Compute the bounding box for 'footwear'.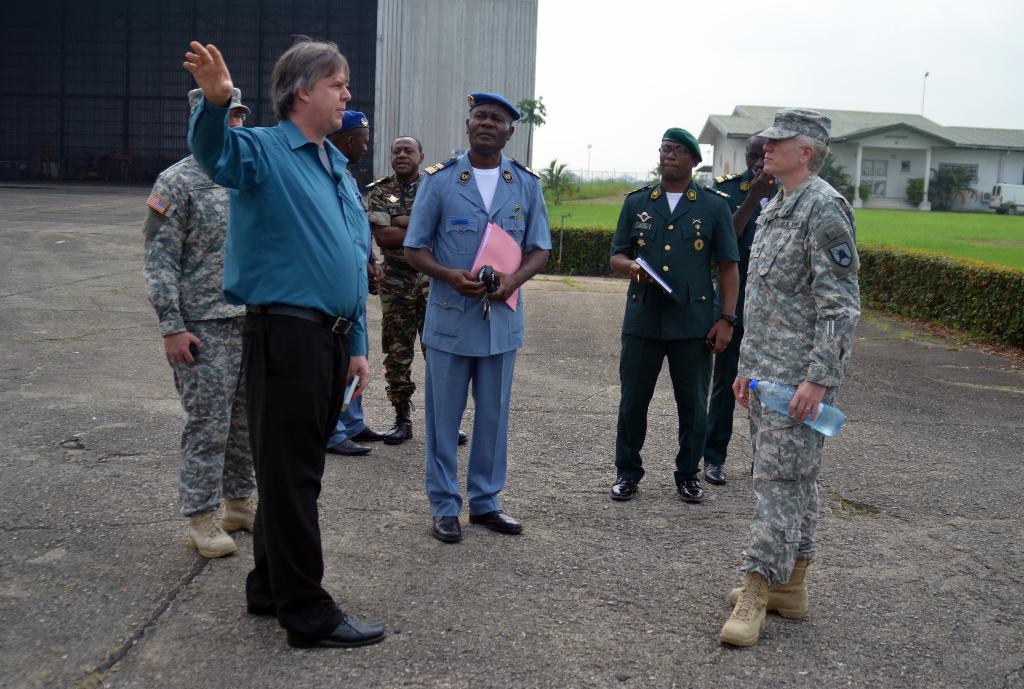
354:426:386:441.
